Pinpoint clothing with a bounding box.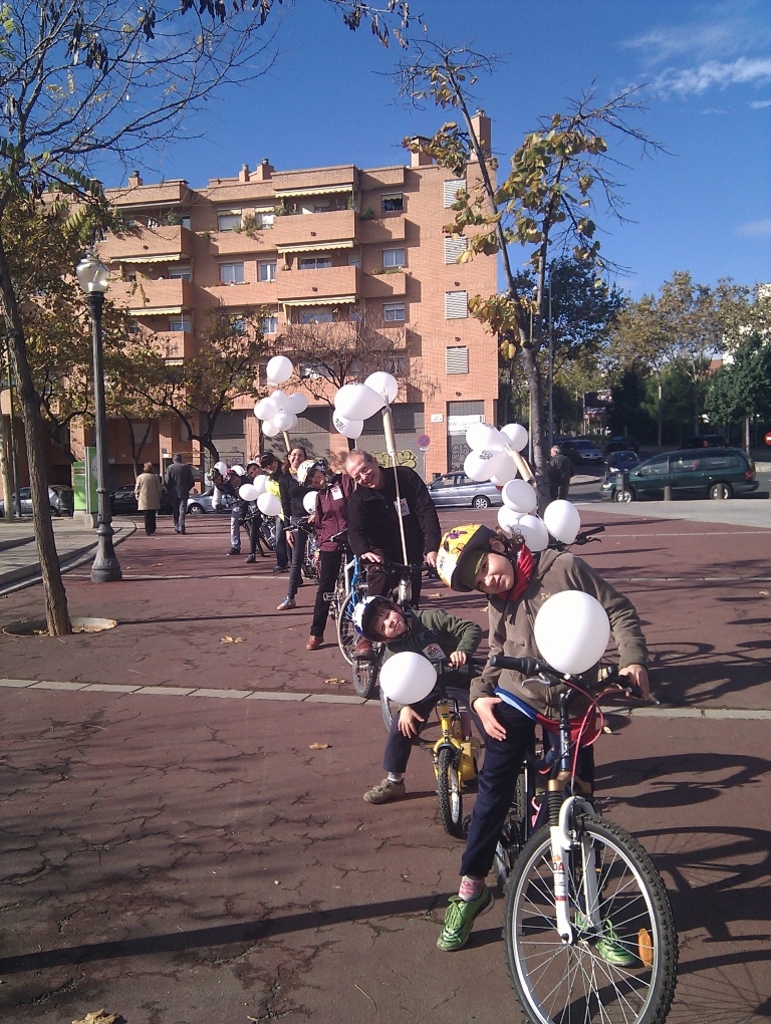
rect(449, 551, 658, 891).
